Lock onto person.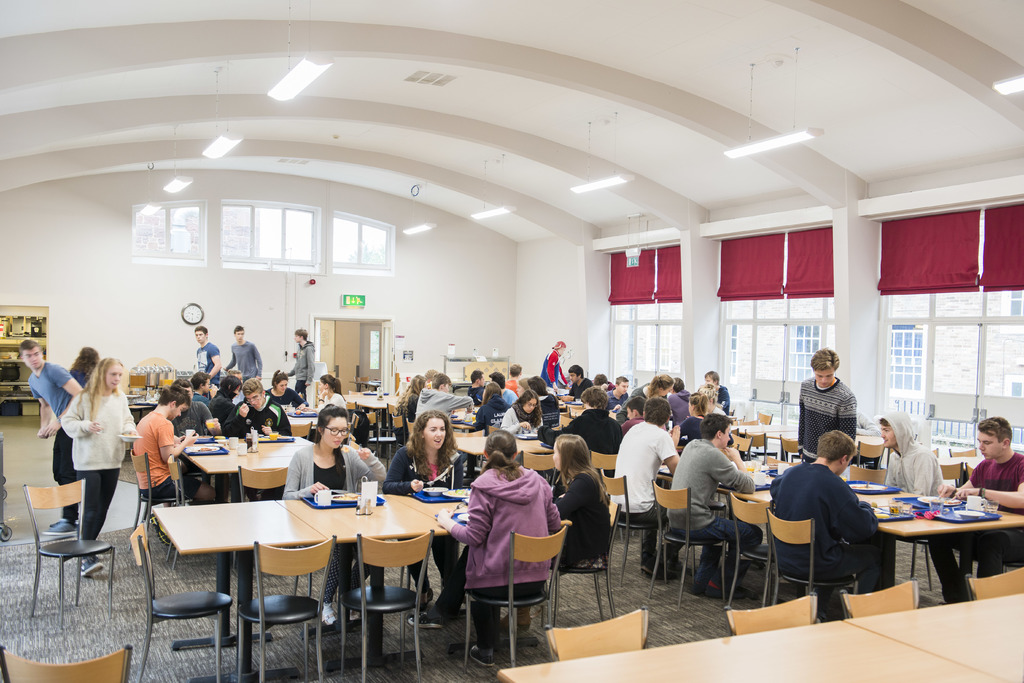
Locked: select_region(14, 335, 84, 536).
